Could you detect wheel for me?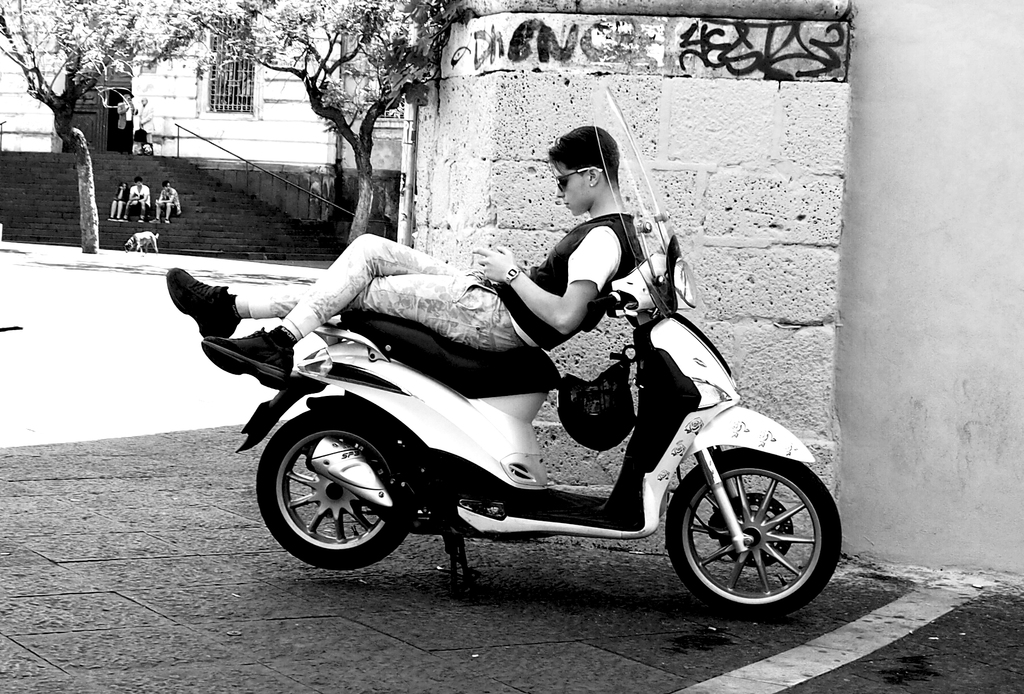
Detection result: <region>255, 410, 413, 572</region>.
